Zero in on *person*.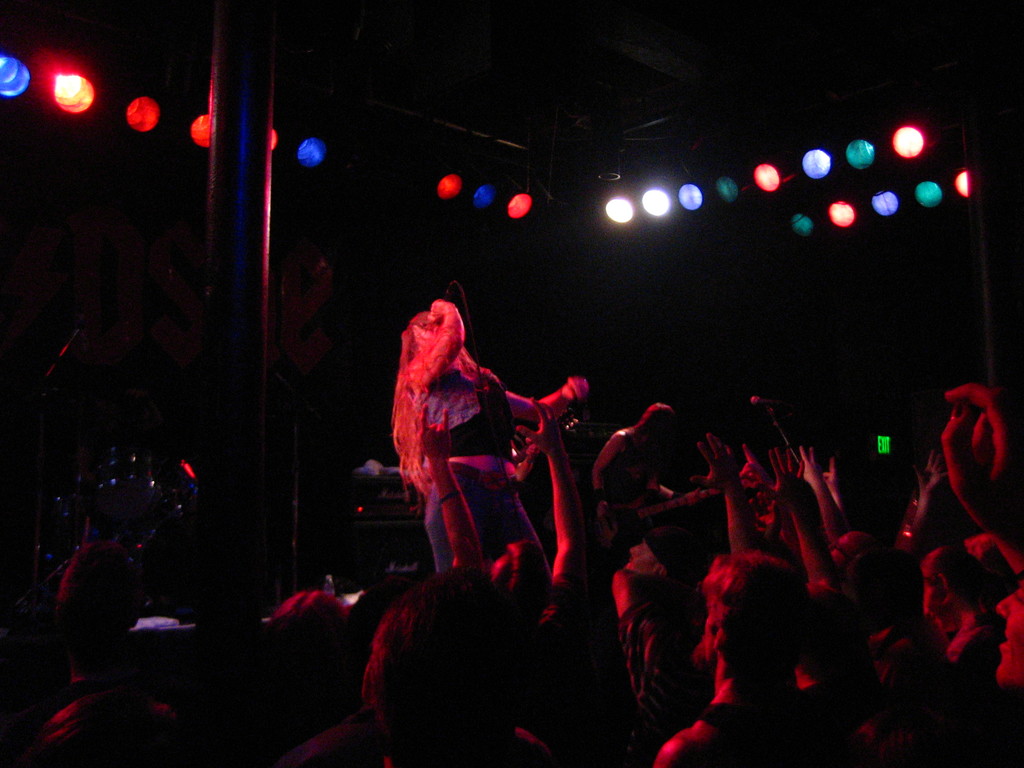
Zeroed in: [x1=589, y1=399, x2=675, y2=512].
